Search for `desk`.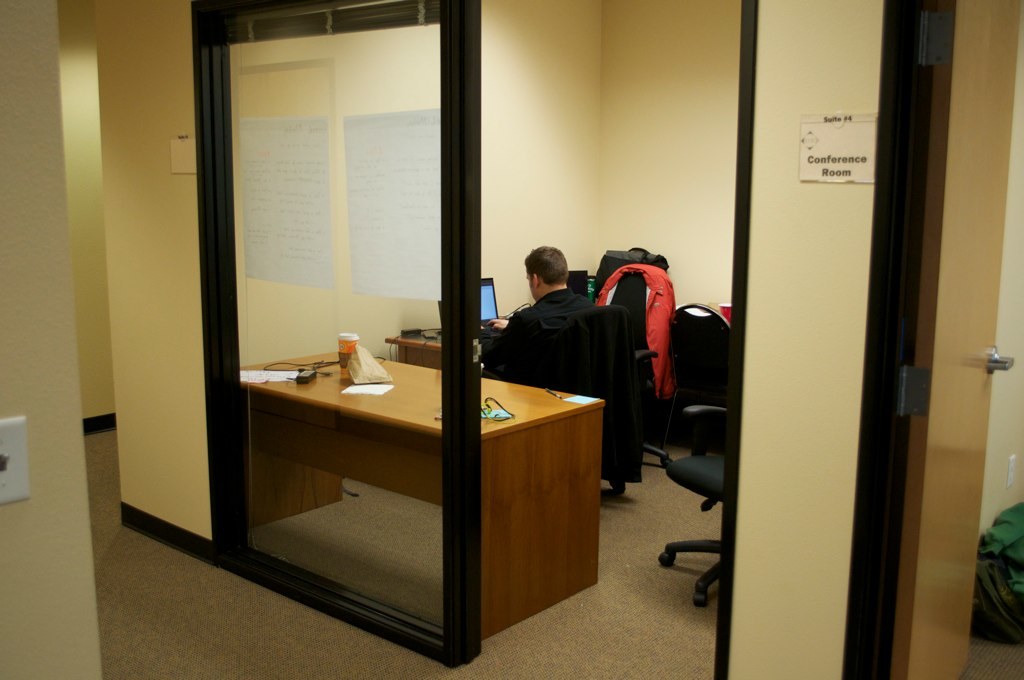
Found at <region>194, 314, 624, 653</region>.
